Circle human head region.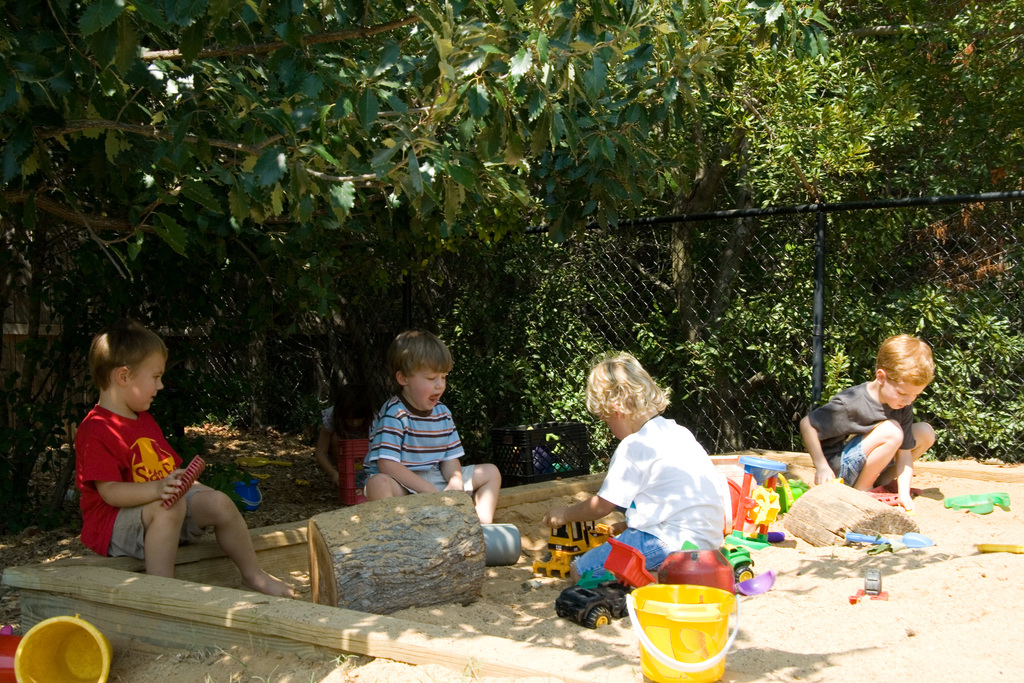
Region: box(585, 354, 664, 438).
